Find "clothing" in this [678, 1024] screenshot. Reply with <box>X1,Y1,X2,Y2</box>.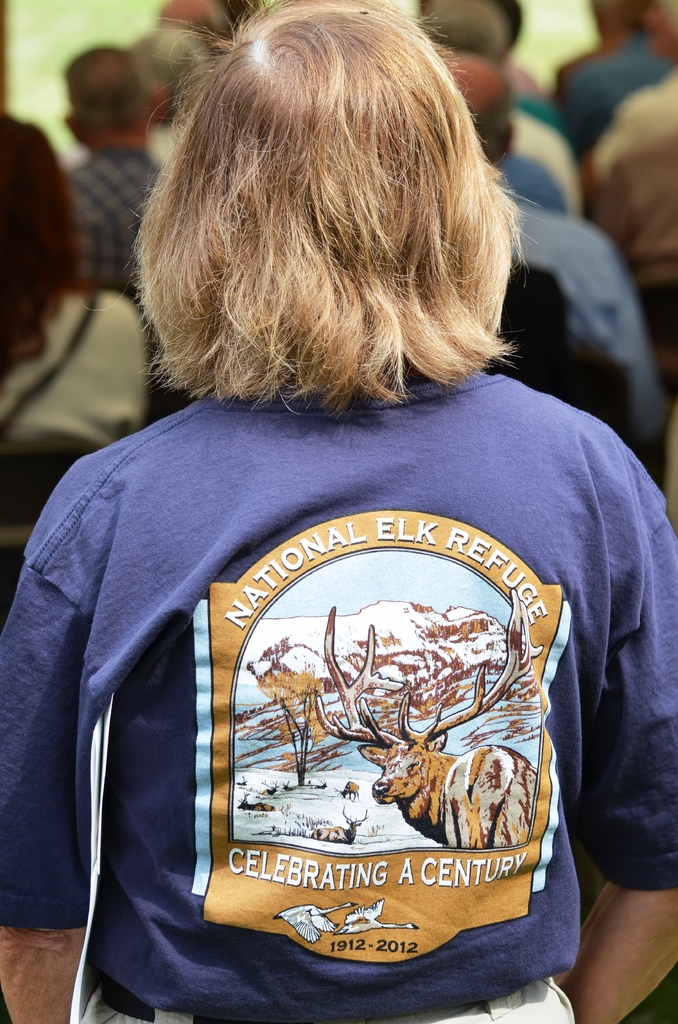
<box>507,108,600,190</box>.
